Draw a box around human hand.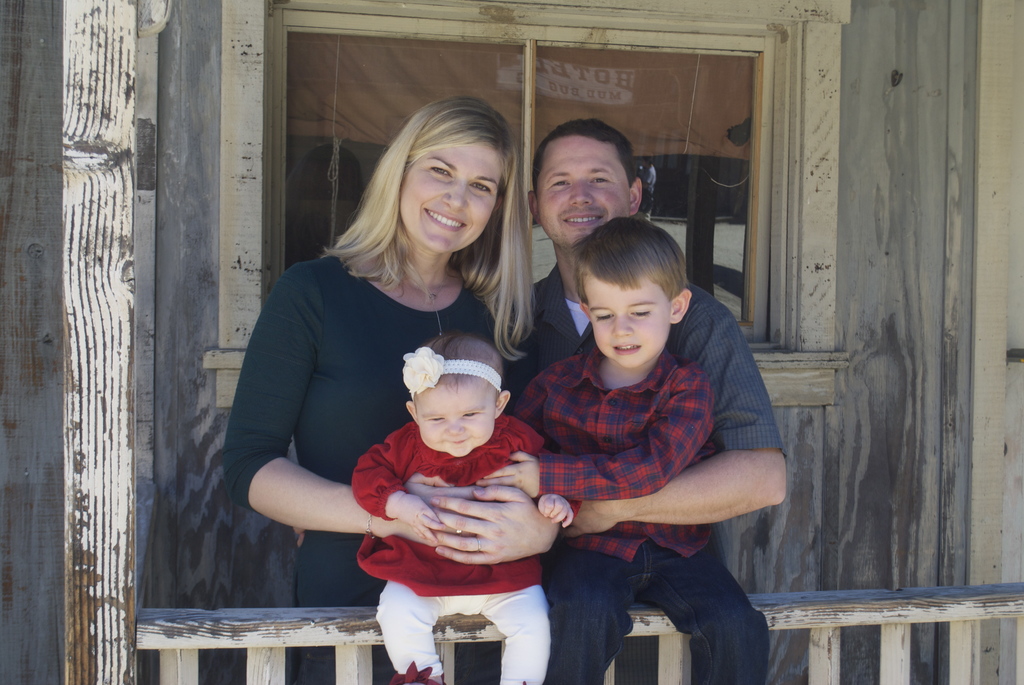
rect(534, 492, 574, 530).
